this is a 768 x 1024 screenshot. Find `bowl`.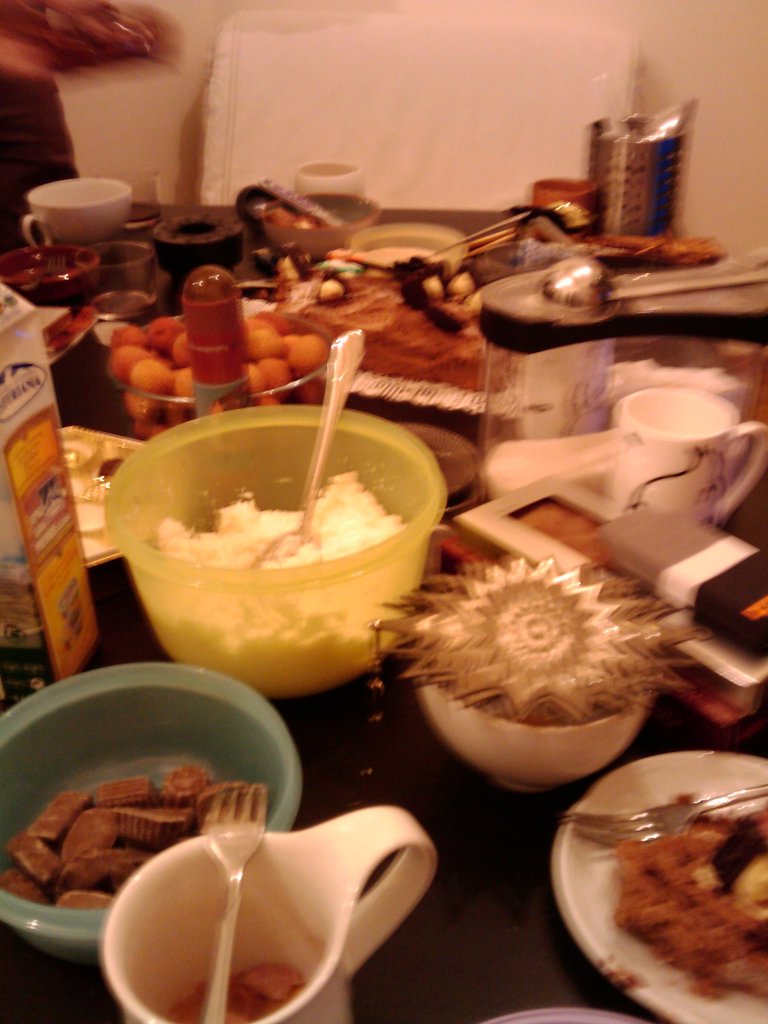
Bounding box: rect(269, 195, 370, 261).
